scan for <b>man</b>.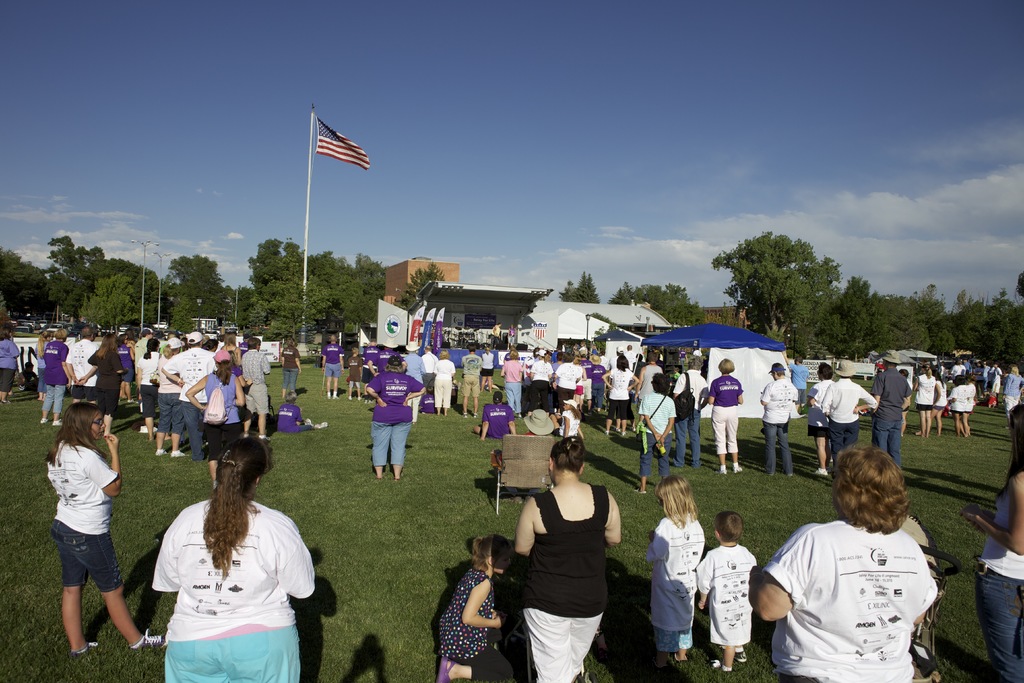
Scan result: (618,342,636,372).
